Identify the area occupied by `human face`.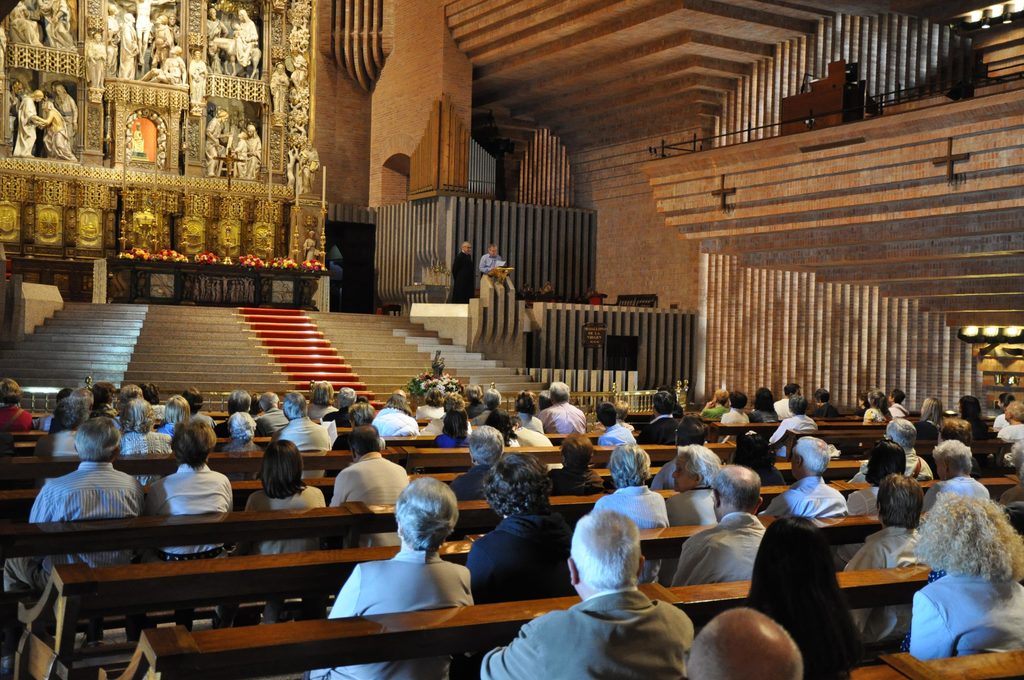
Area: 490:247:496:258.
